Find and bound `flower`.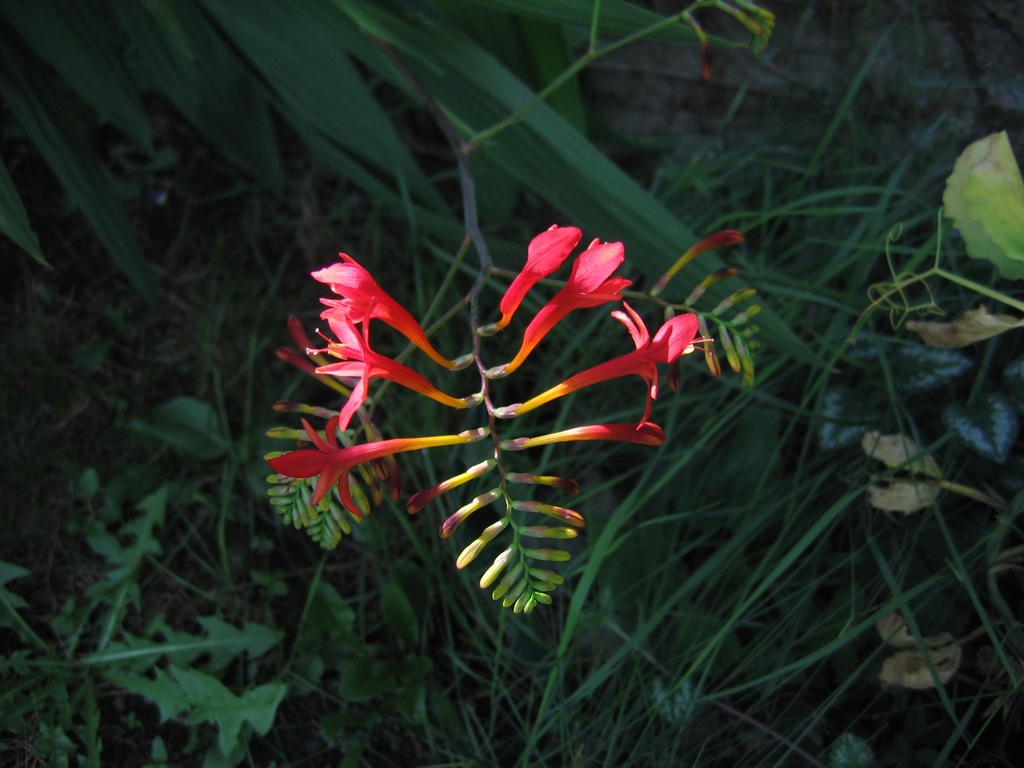
Bound: pyautogui.locateOnScreen(303, 304, 479, 428).
